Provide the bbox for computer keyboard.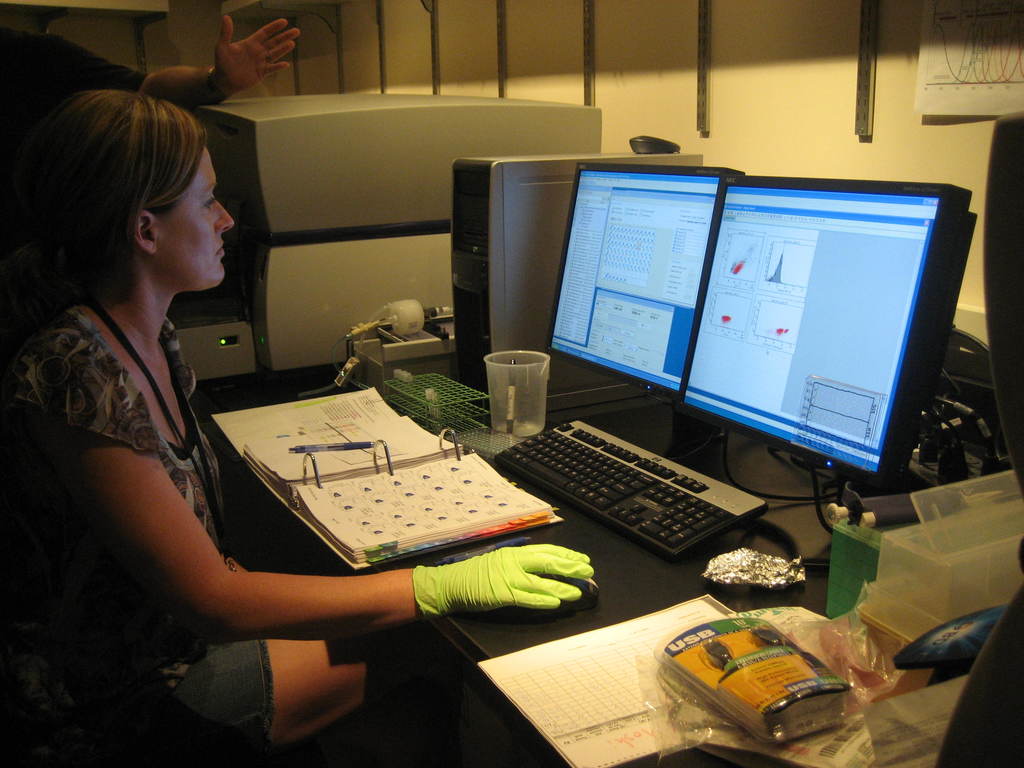
[490, 417, 769, 559].
